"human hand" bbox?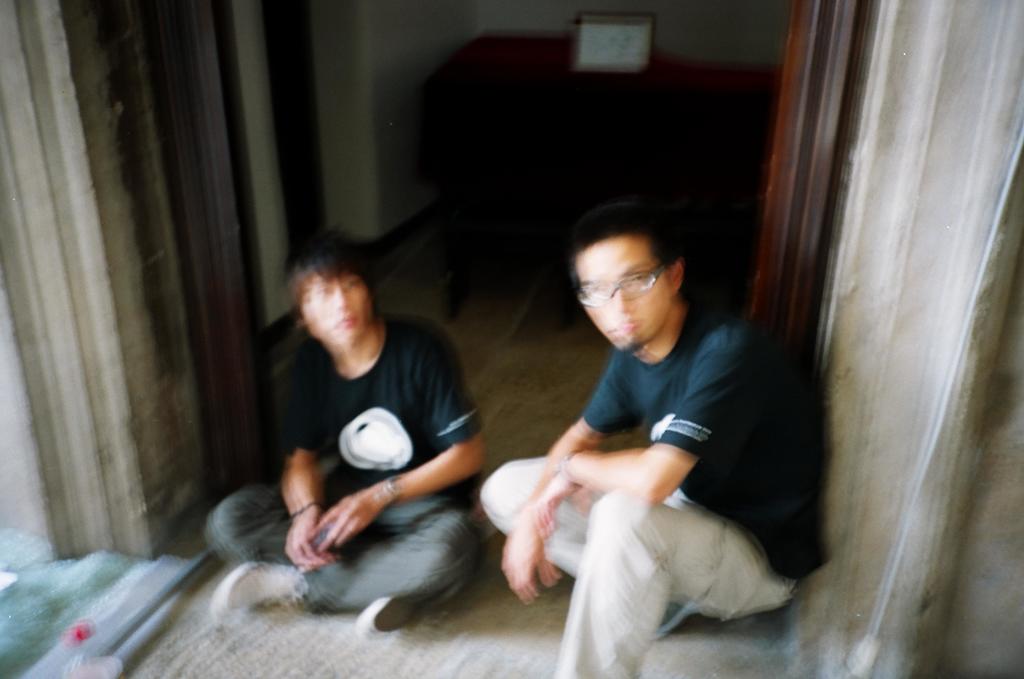
[307,486,382,557]
